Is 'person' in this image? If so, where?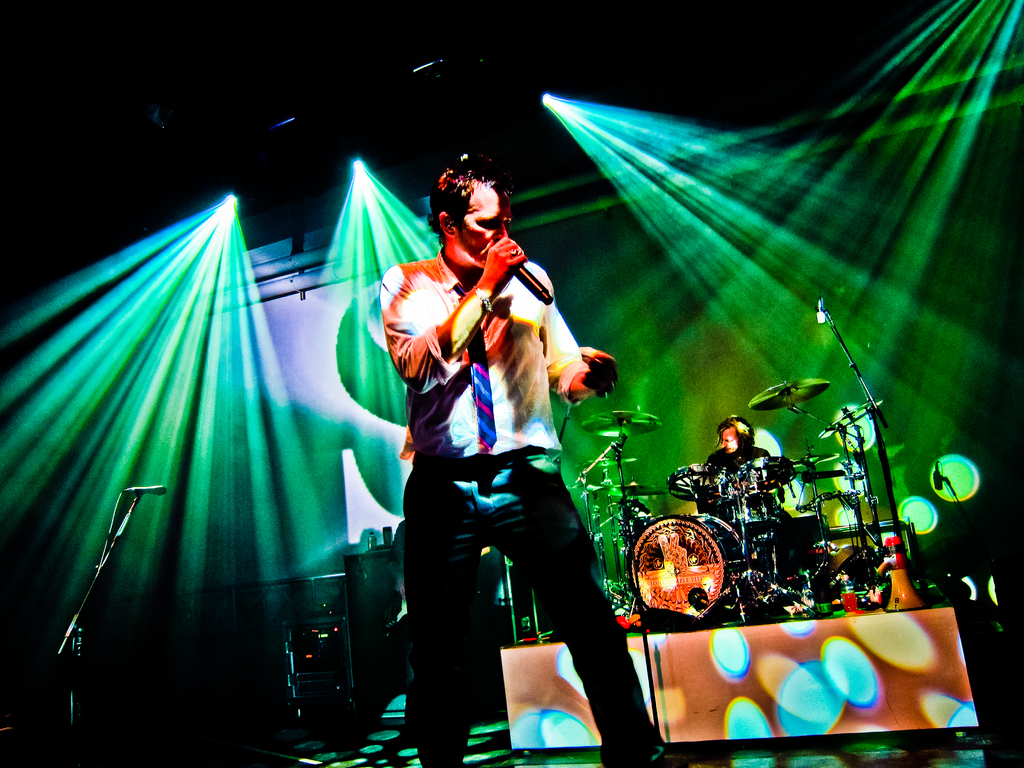
Yes, at {"x1": 371, "y1": 145, "x2": 616, "y2": 725}.
